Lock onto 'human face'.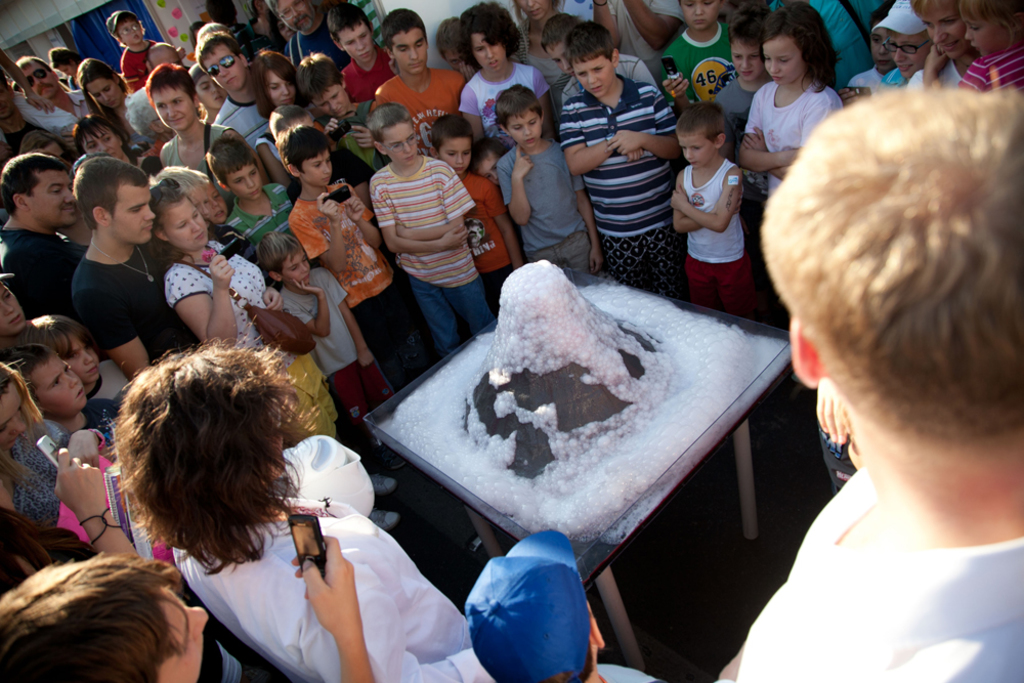
Locked: bbox=(383, 122, 422, 169).
